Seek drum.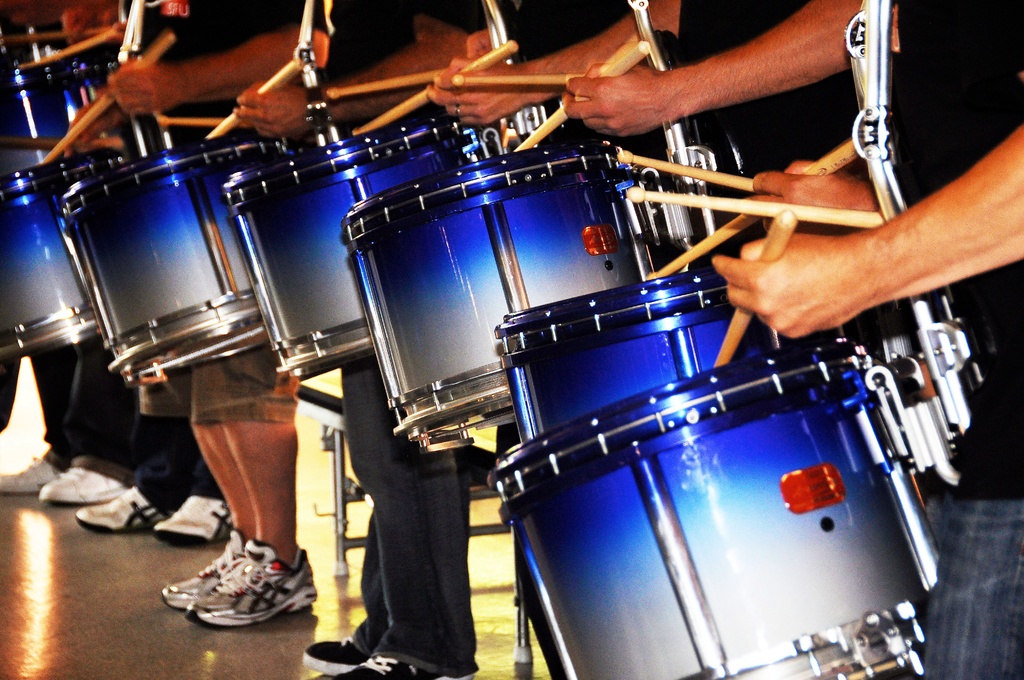
select_region(492, 267, 833, 443).
